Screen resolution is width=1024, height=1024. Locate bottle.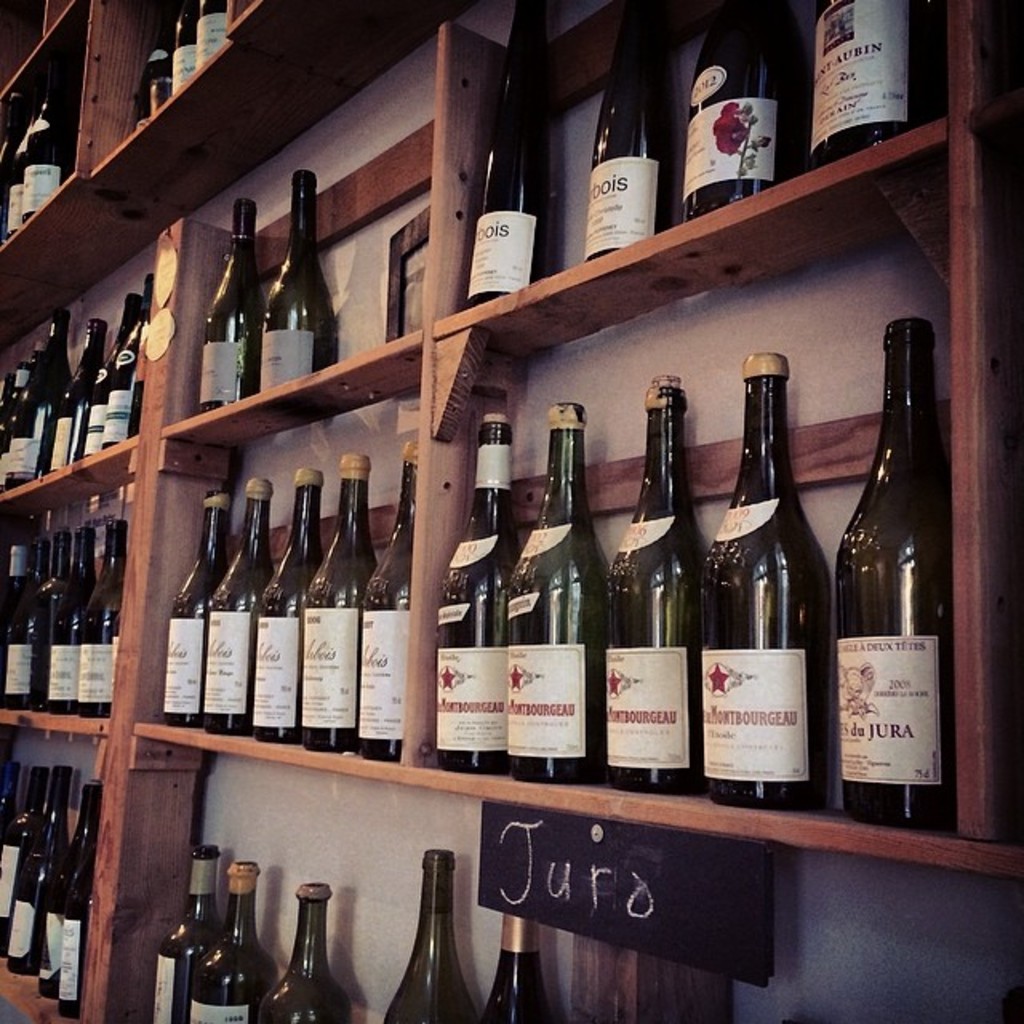
box=[30, 536, 53, 592].
